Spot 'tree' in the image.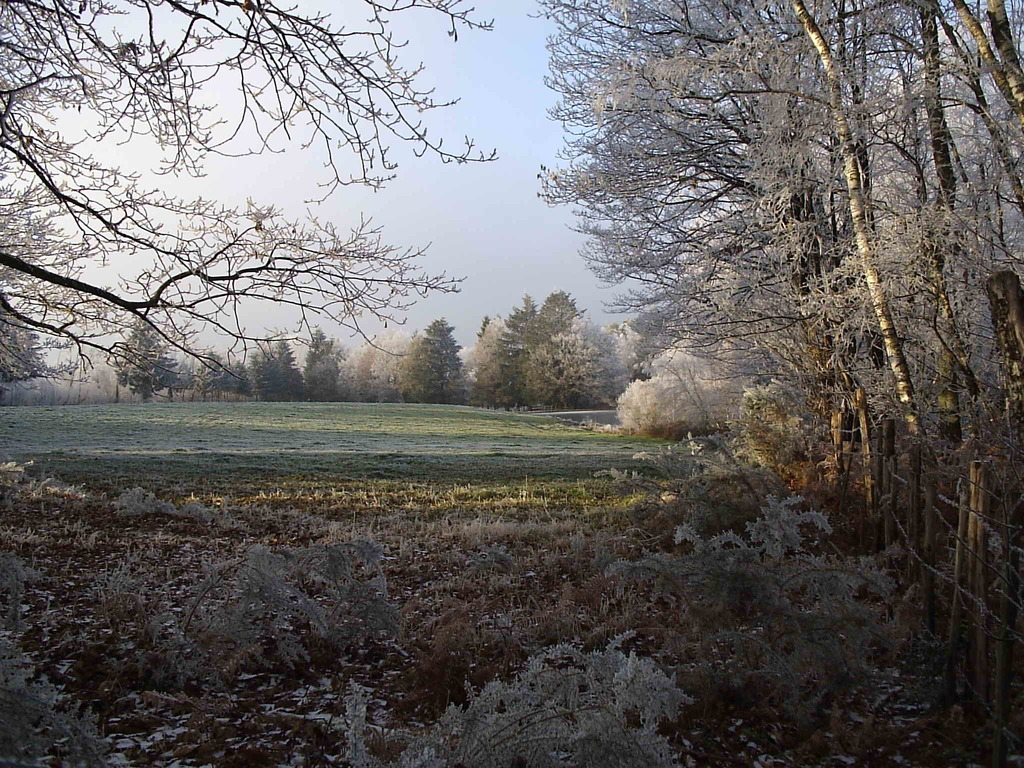
'tree' found at bbox(310, 327, 346, 403).
